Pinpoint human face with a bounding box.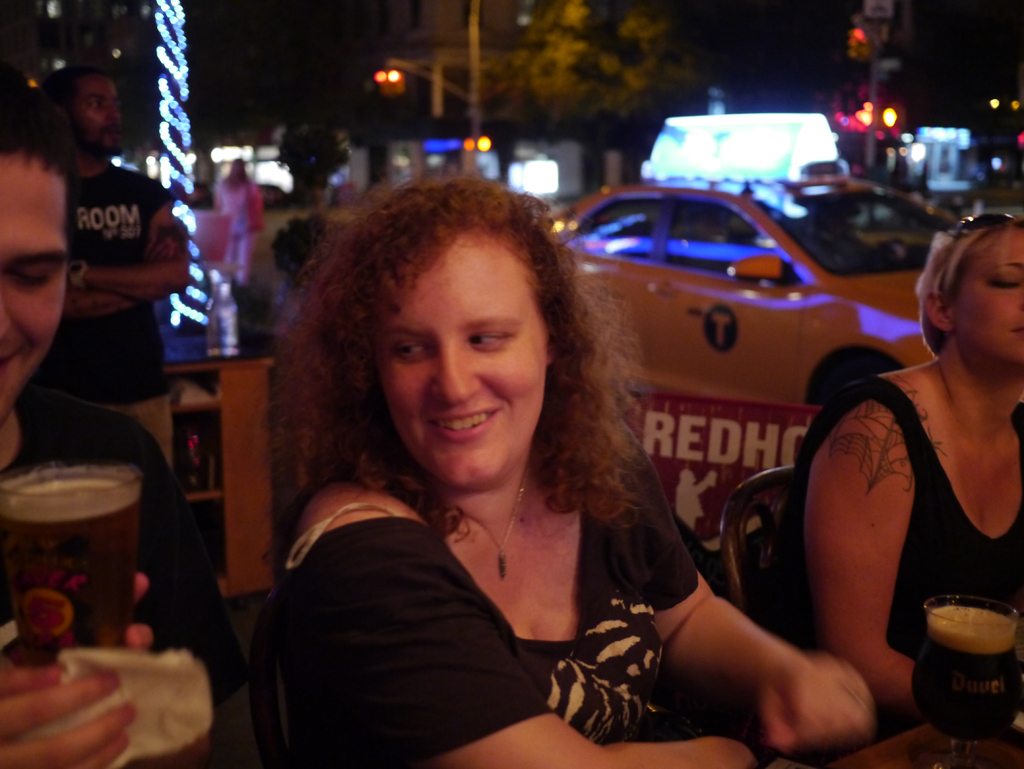
(362, 237, 552, 499).
